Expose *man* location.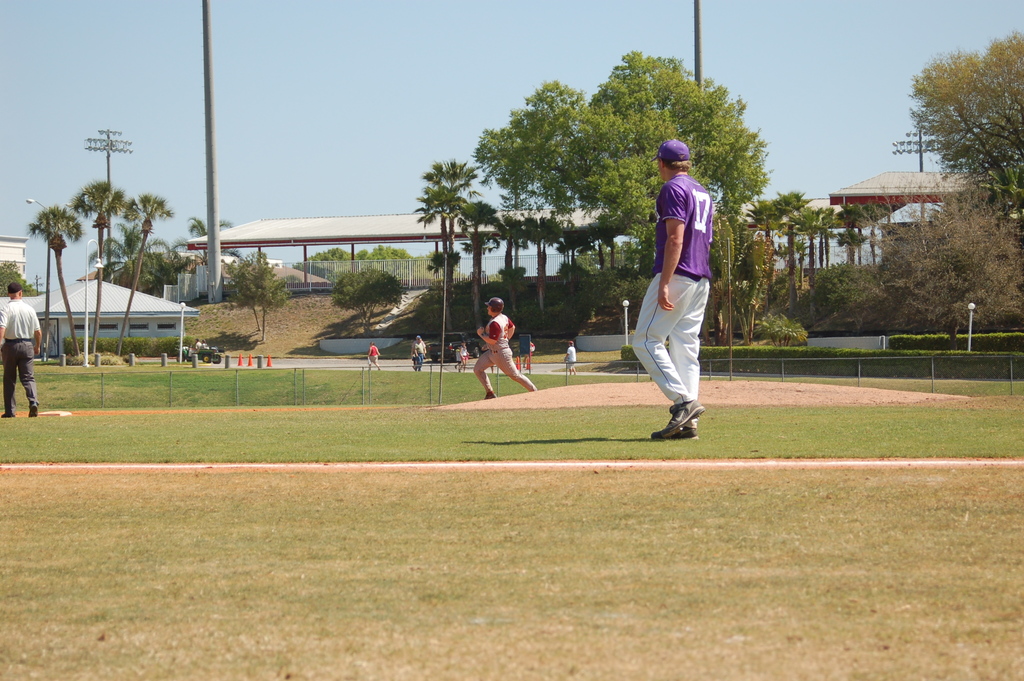
Exposed at (x1=192, y1=337, x2=200, y2=350).
